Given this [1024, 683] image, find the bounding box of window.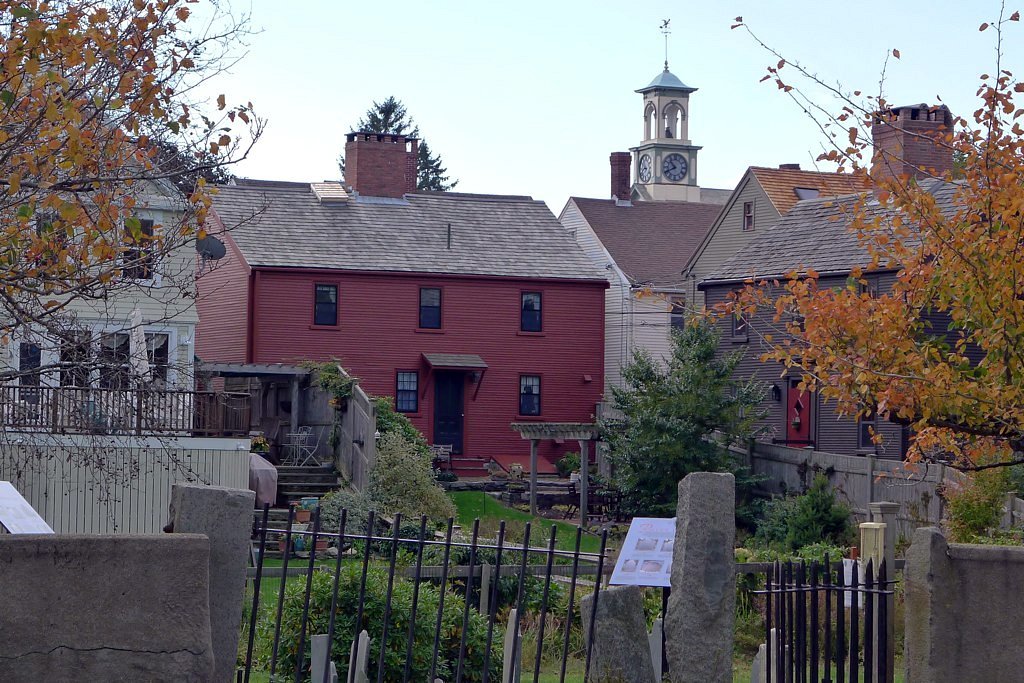
left=104, top=331, right=128, bottom=393.
